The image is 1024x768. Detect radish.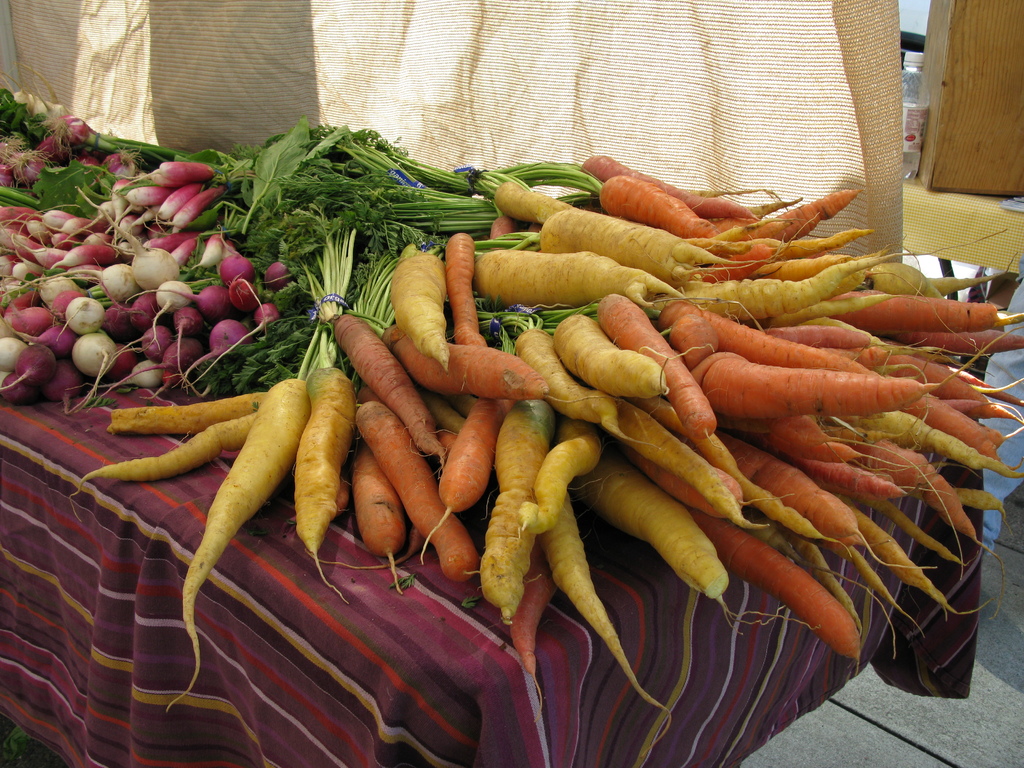
Detection: locate(587, 452, 784, 625).
